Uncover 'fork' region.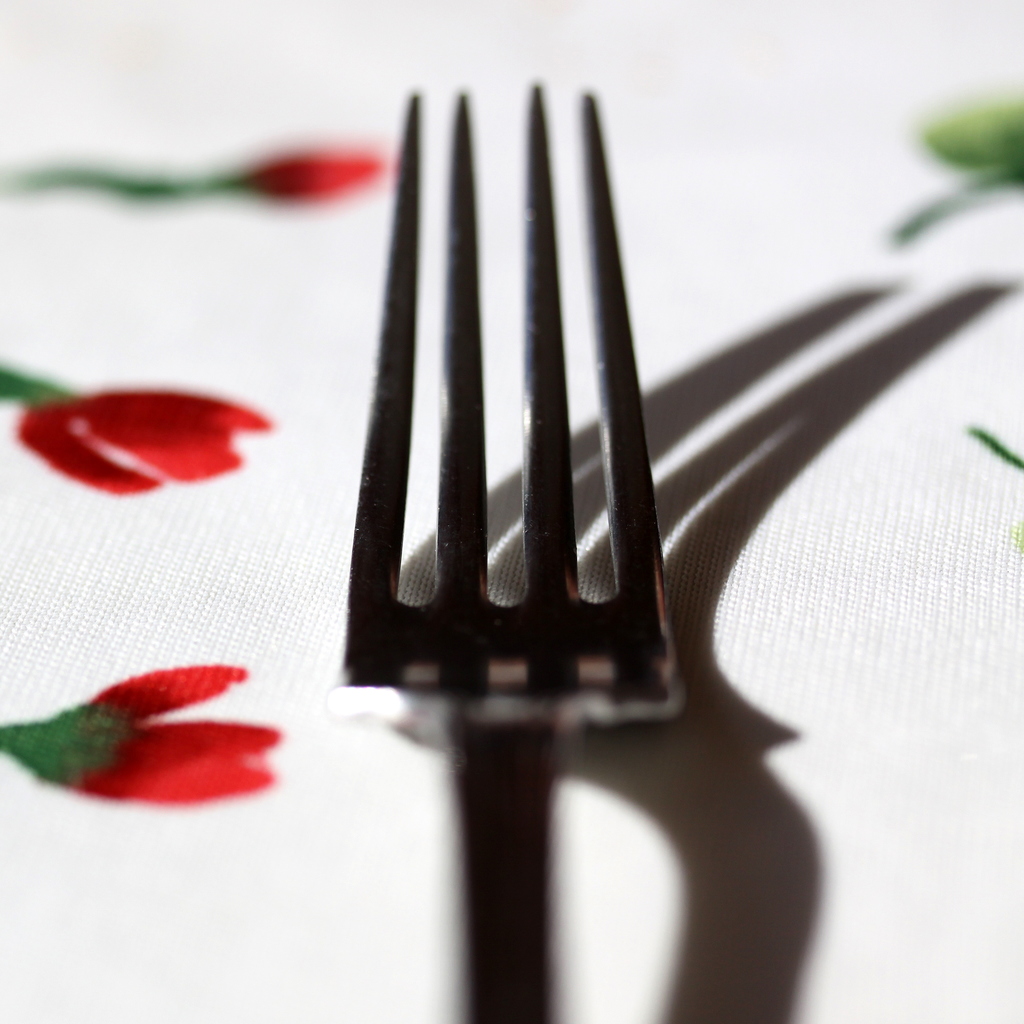
Uncovered: pyautogui.locateOnScreen(329, 83, 690, 1012).
